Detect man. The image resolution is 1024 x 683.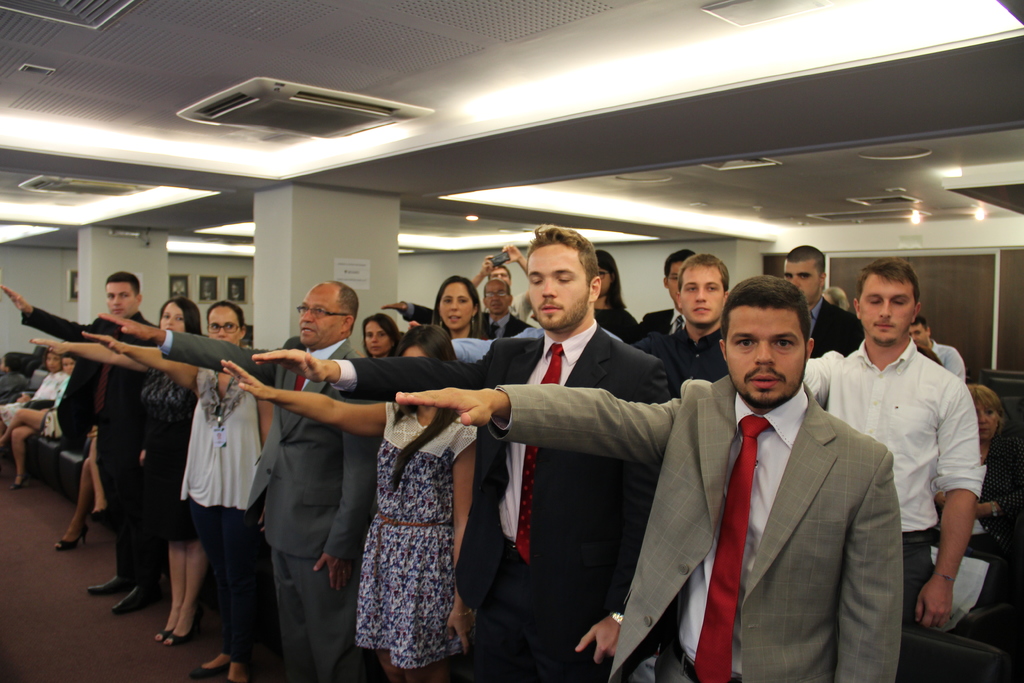
(left=394, top=276, right=901, bottom=682).
